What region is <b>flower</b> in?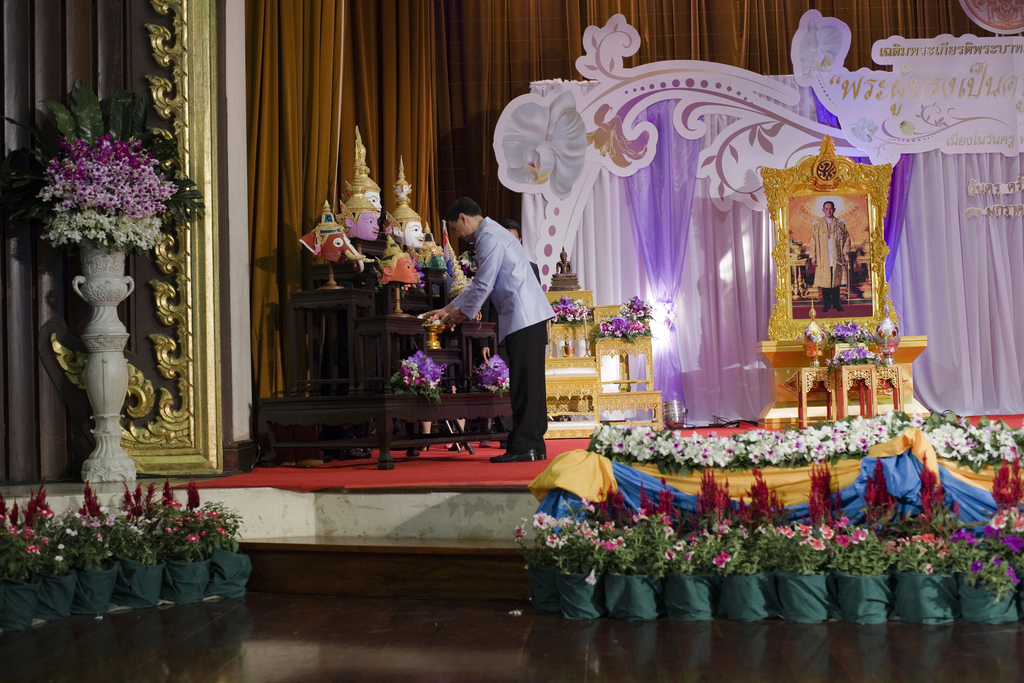
bbox=[498, 81, 586, 190].
